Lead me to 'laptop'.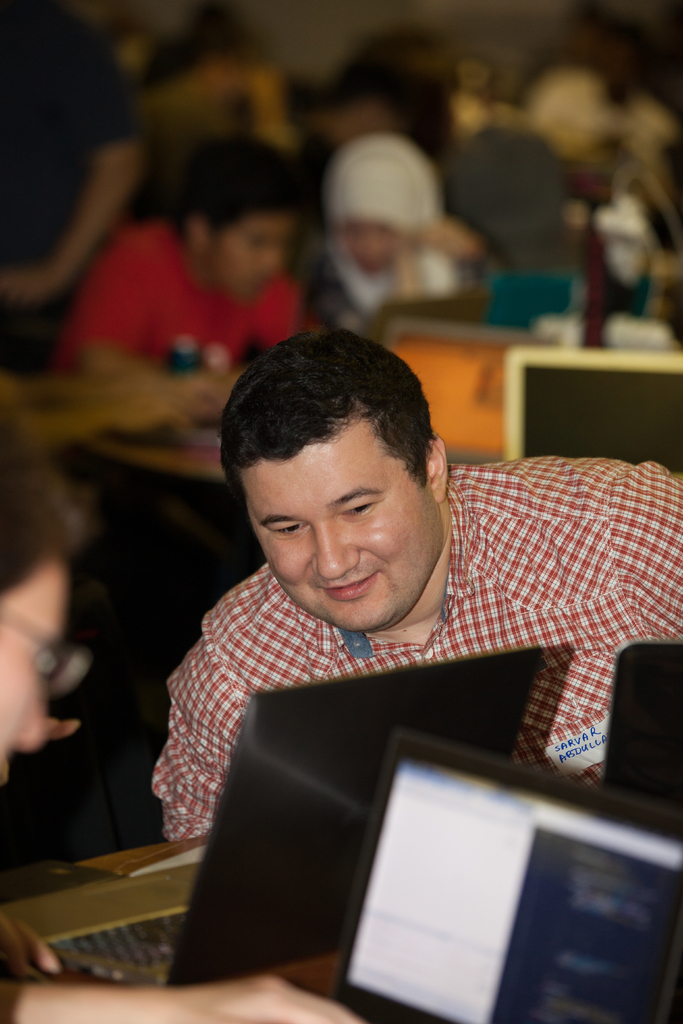
Lead to x1=3, y1=639, x2=548, y2=988.
